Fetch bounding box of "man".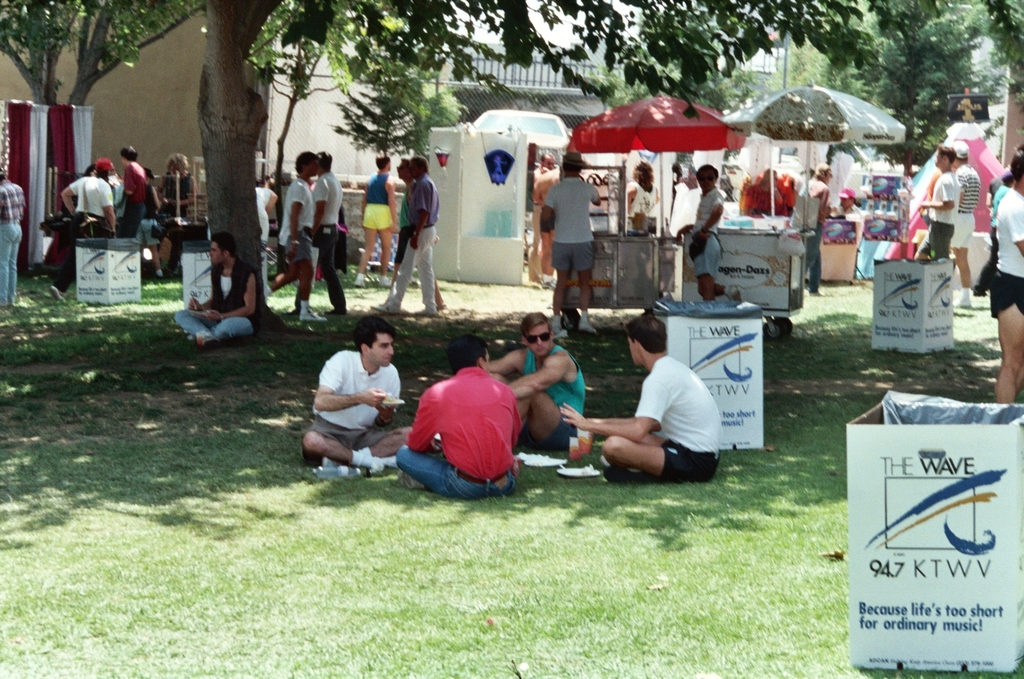
Bbox: [394,331,523,498].
